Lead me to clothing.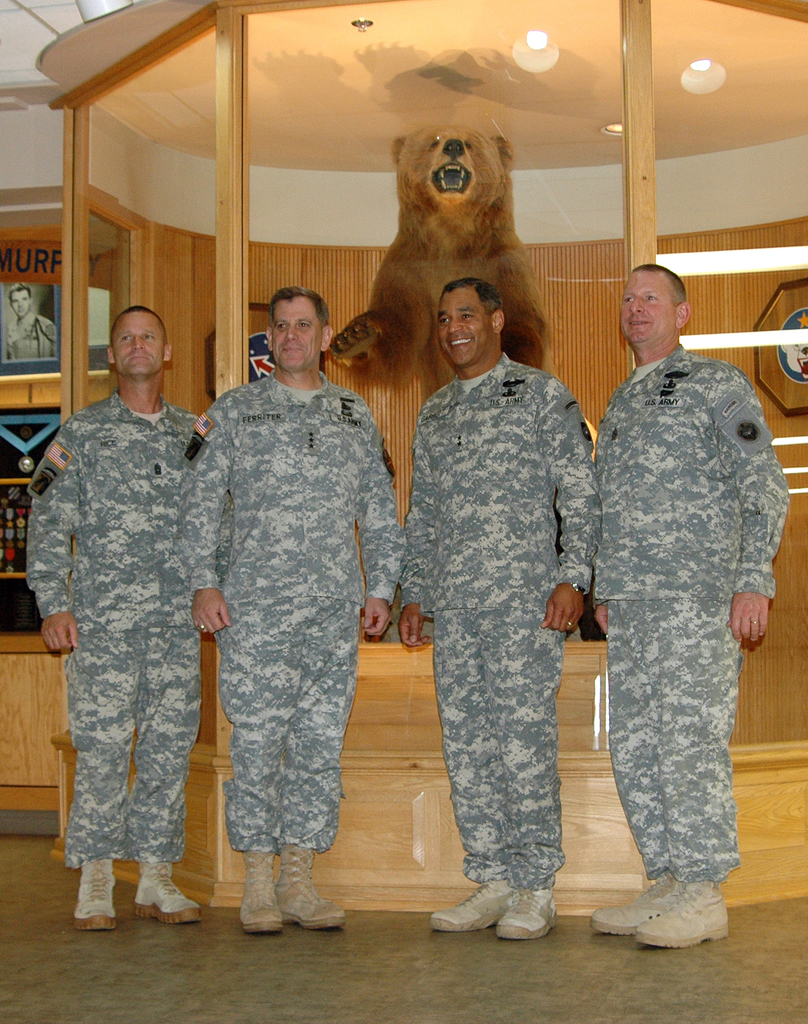
Lead to left=186, top=364, right=412, bottom=851.
